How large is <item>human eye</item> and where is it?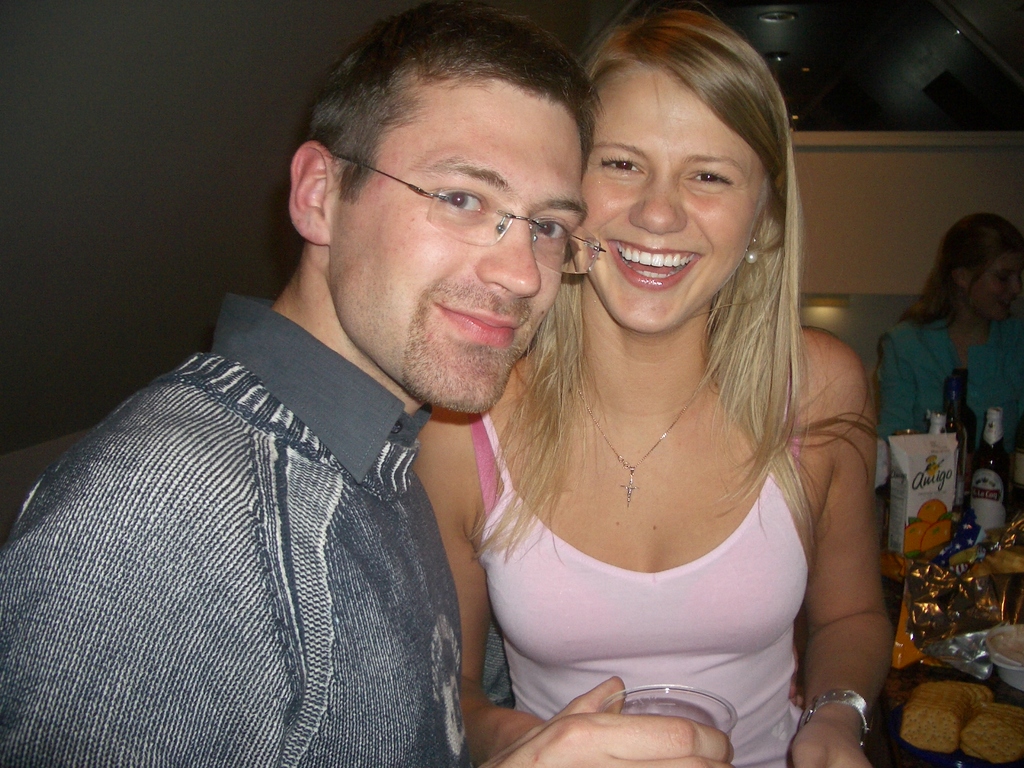
Bounding box: bbox=(600, 154, 648, 177).
